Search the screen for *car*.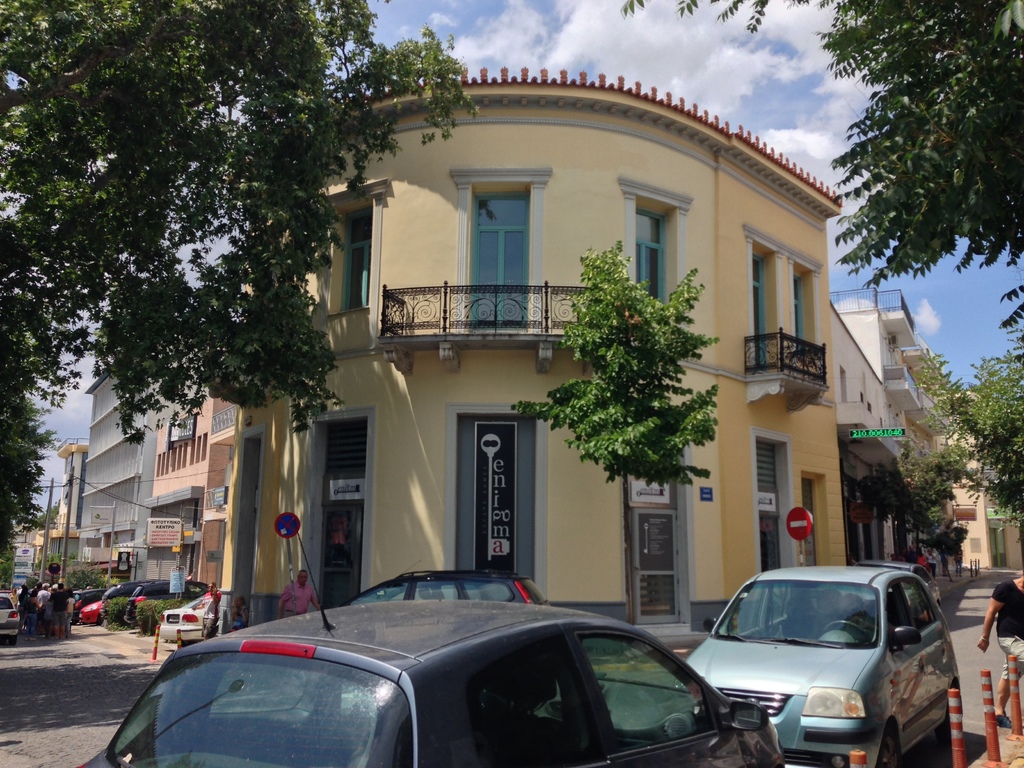
Found at bbox=[322, 566, 552, 609].
